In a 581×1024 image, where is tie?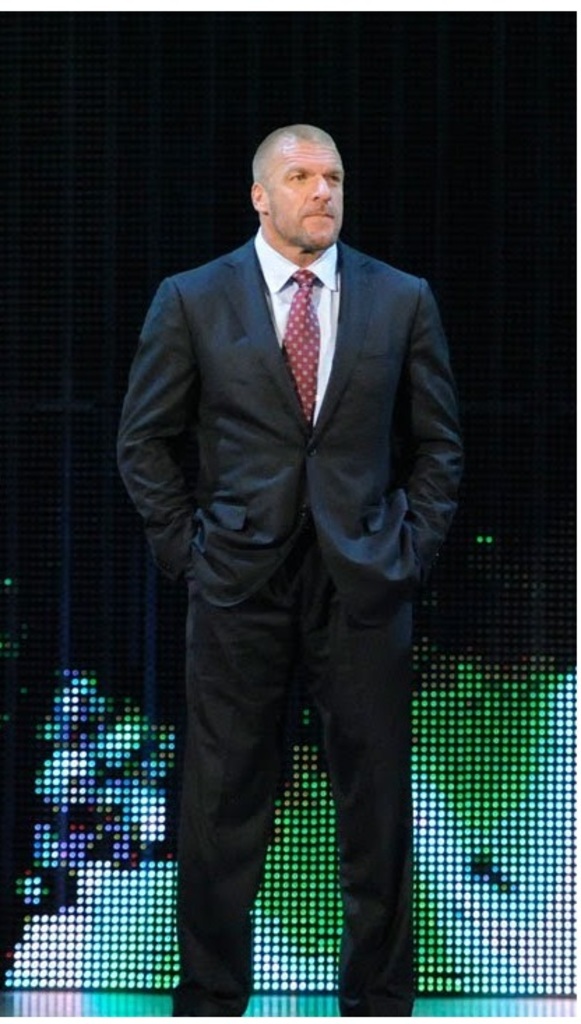
locate(282, 267, 323, 429).
